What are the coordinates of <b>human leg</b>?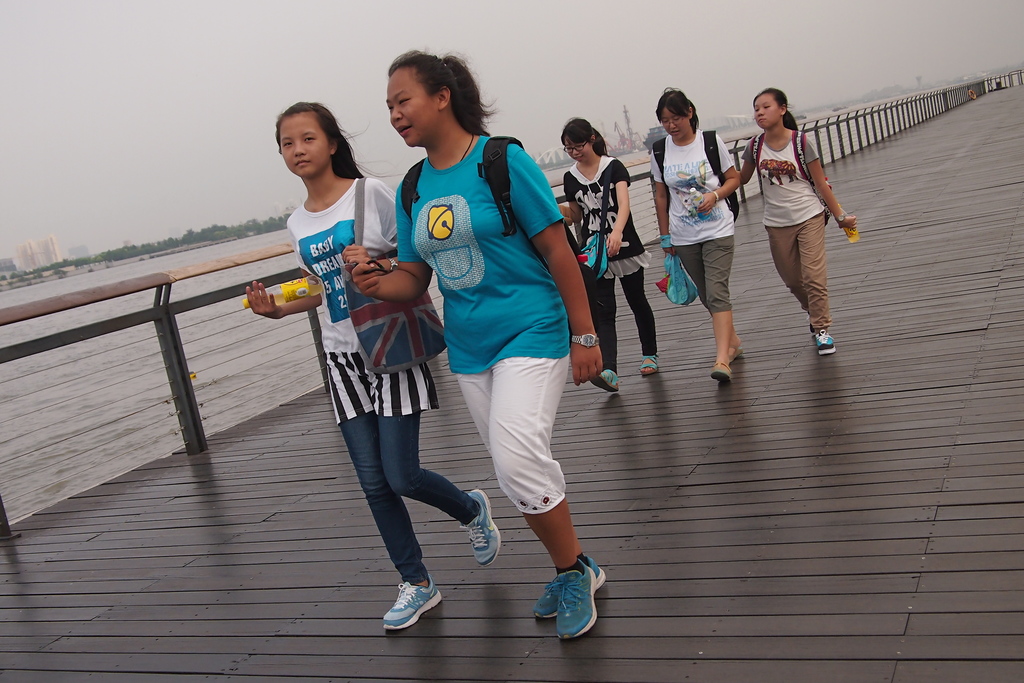
bbox=(335, 366, 444, 643).
